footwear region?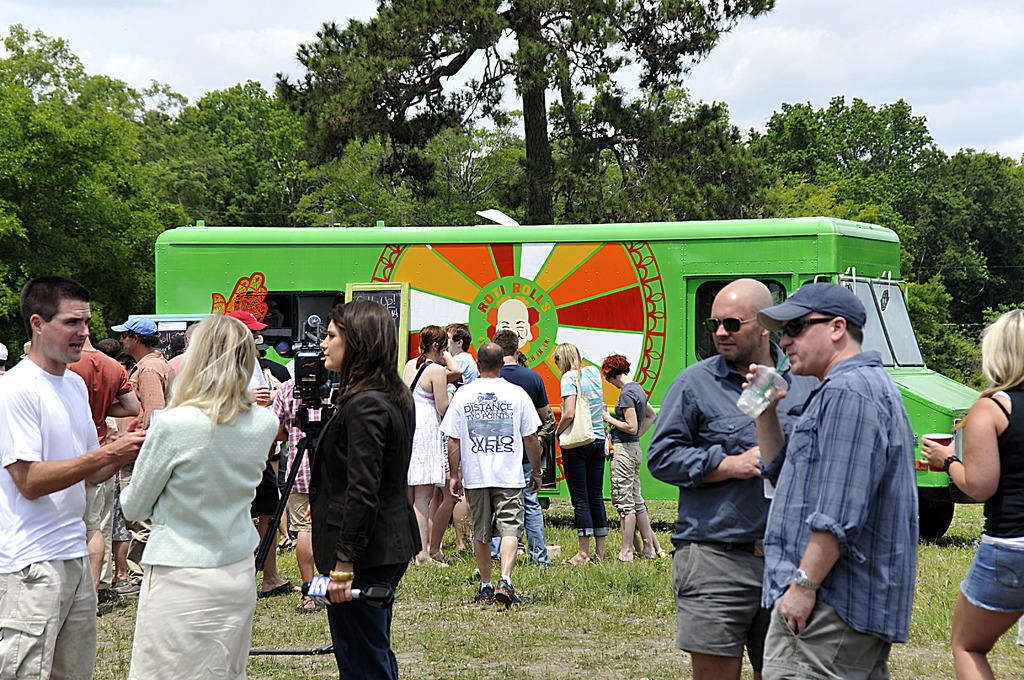
258:578:307:599
